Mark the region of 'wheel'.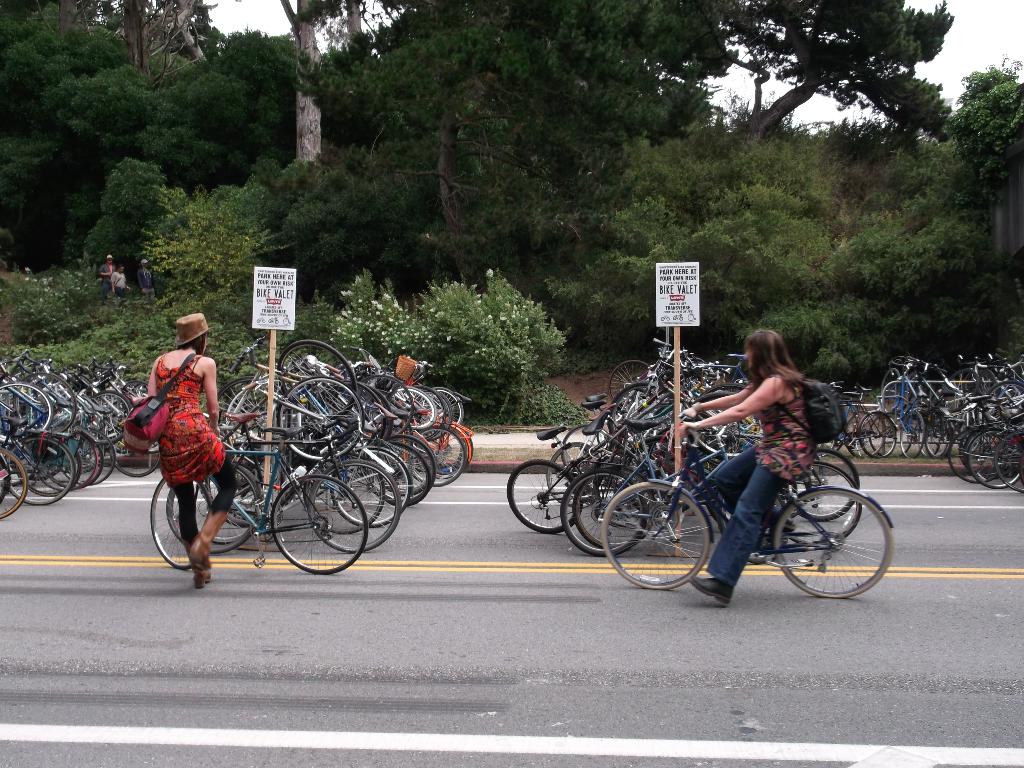
Region: [690,384,764,460].
